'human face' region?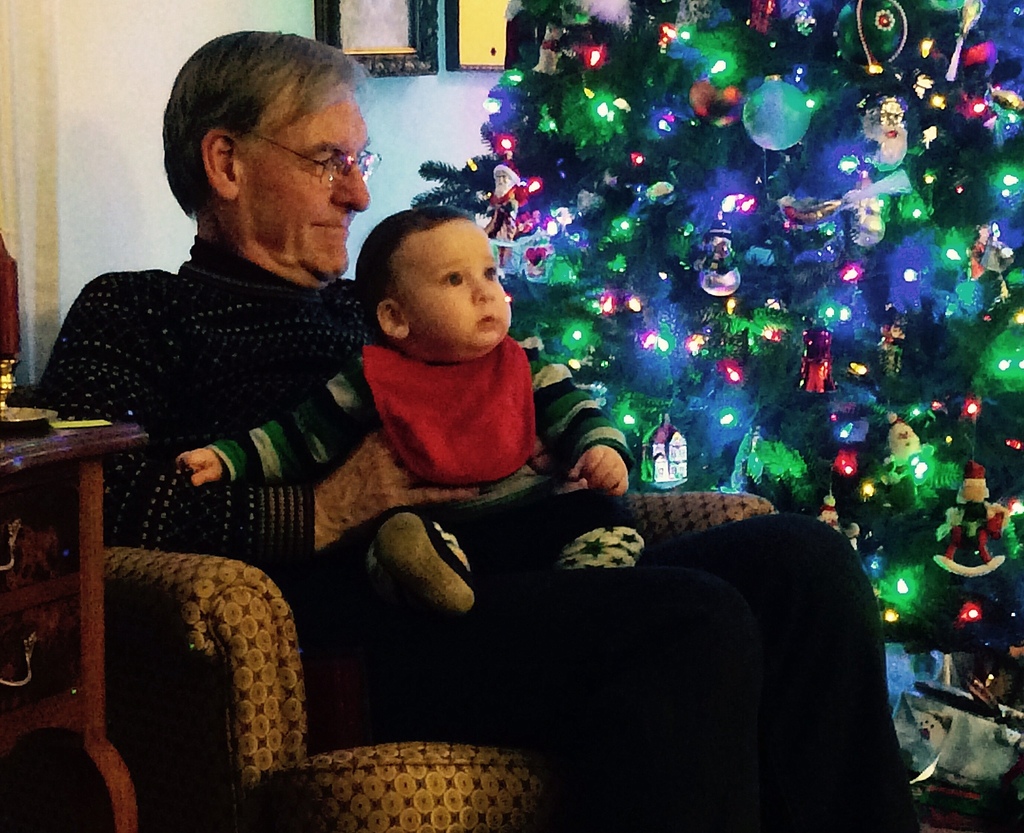
232 88 374 273
